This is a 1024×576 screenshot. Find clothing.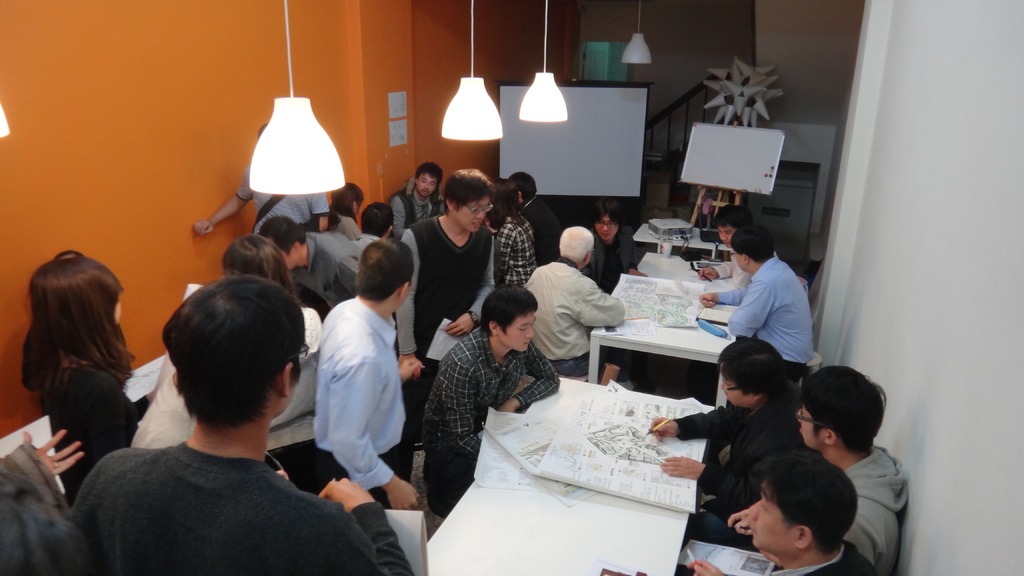
Bounding box: <region>582, 227, 639, 293</region>.
